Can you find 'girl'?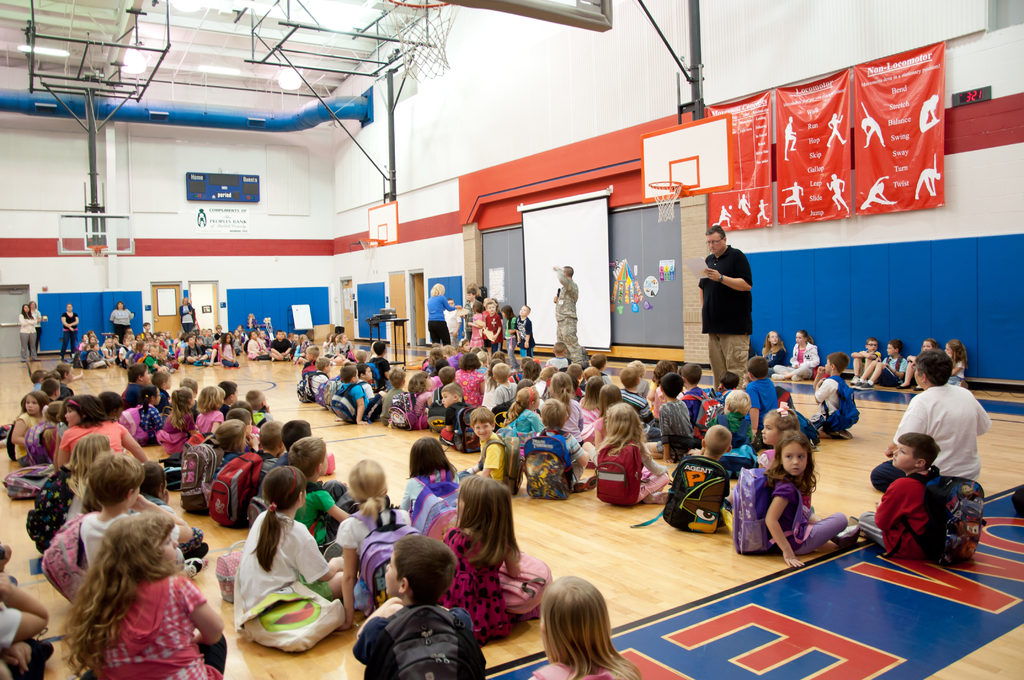
Yes, bounding box: 51, 297, 85, 362.
